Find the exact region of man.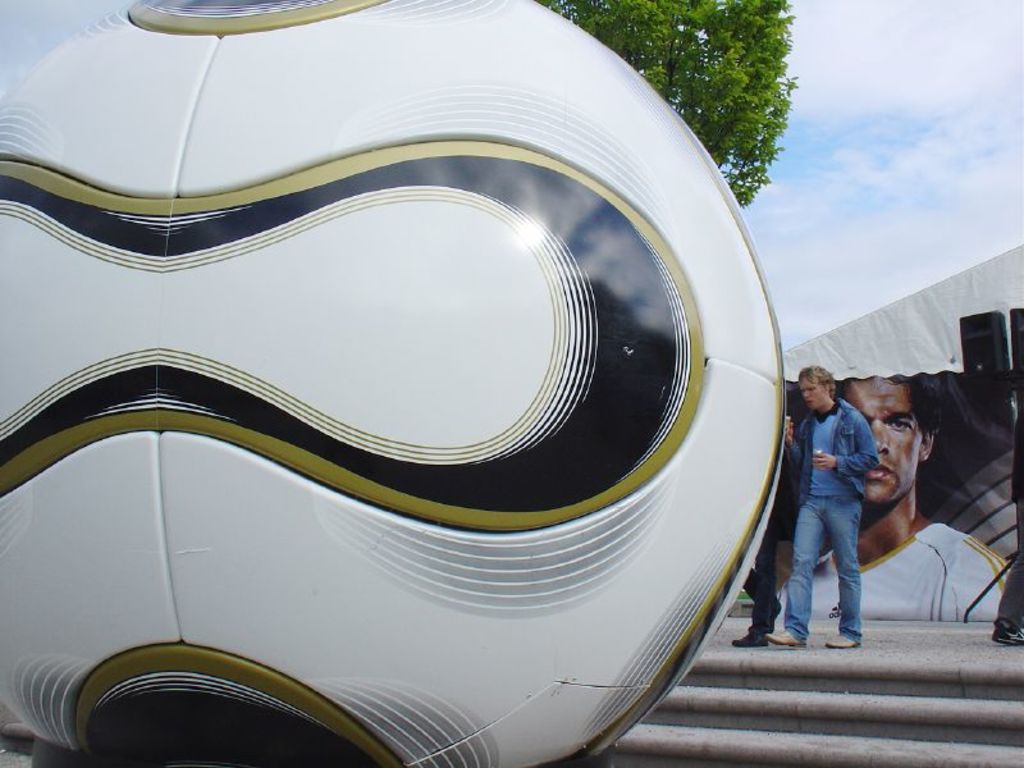
Exact region: [x1=768, y1=371, x2=1016, y2=622].
